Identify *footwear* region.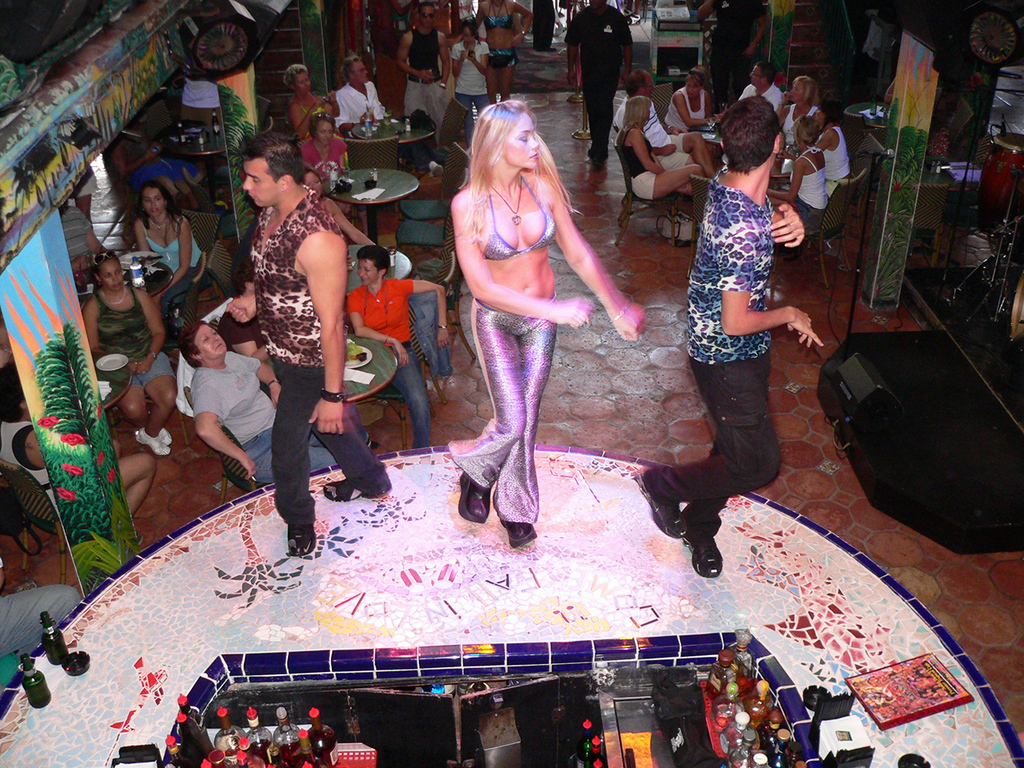
Region: (x1=682, y1=511, x2=717, y2=575).
